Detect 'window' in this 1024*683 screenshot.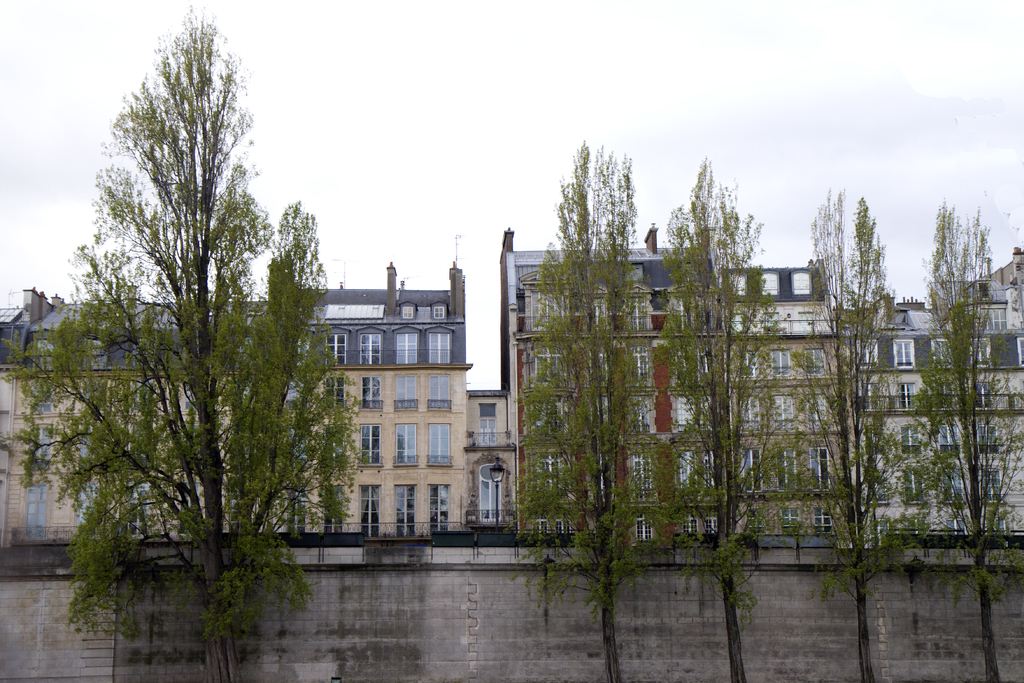
Detection: <bbox>431, 303, 445, 316</bbox>.
